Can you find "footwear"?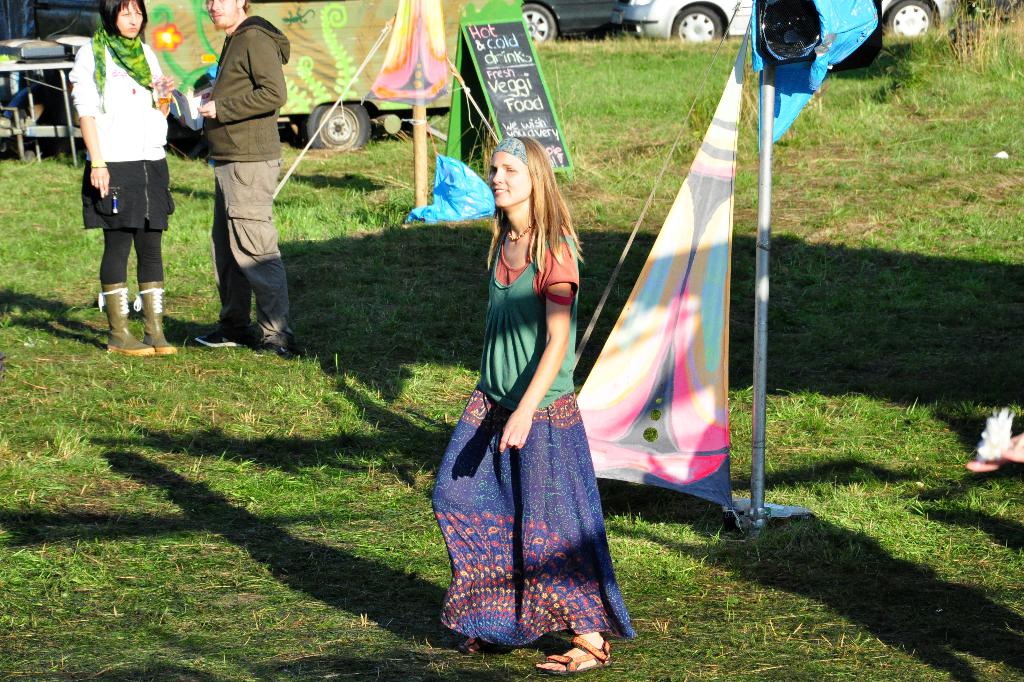
Yes, bounding box: bbox(259, 340, 297, 357).
